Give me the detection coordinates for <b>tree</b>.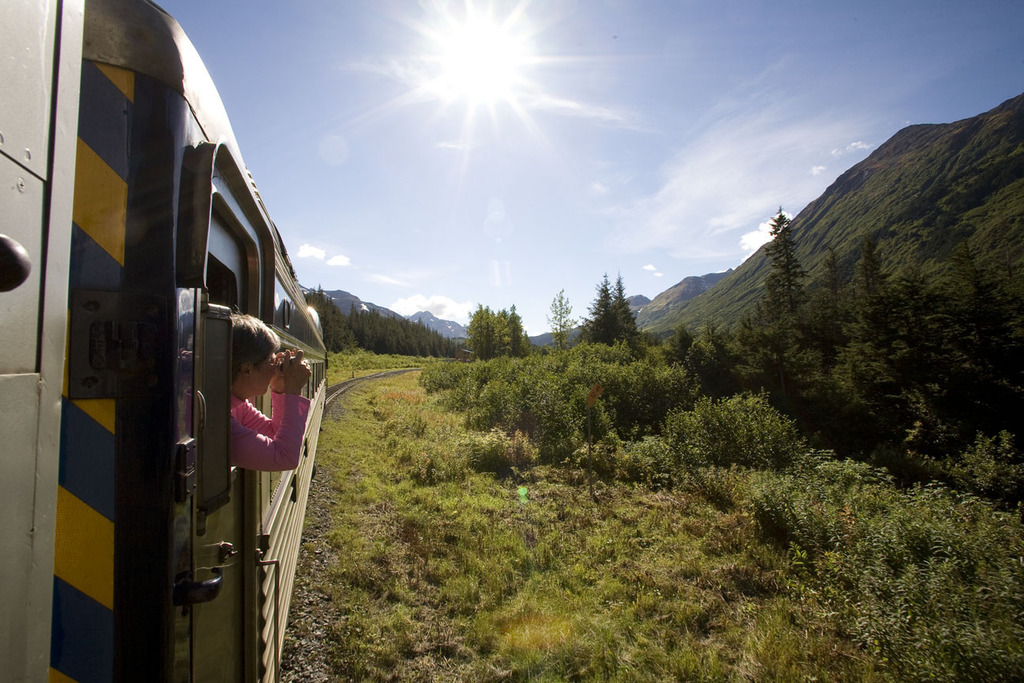
547,296,574,342.
